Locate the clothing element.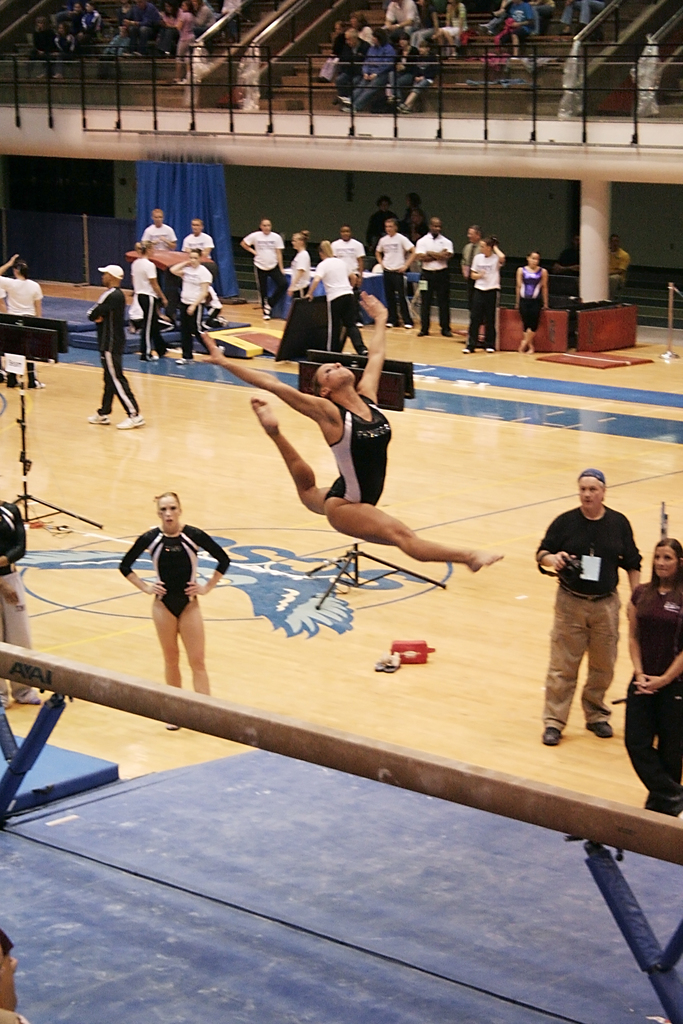
Element bbox: (left=288, top=250, right=311, bottom=305).
